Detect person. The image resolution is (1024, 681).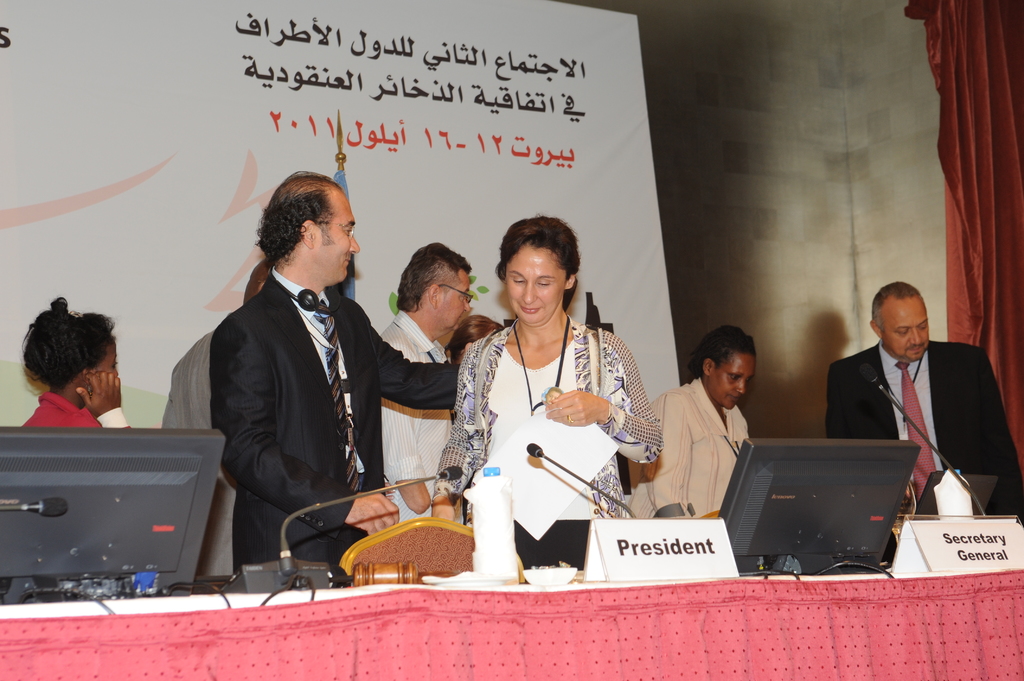
[378, 241, 477, 549].
